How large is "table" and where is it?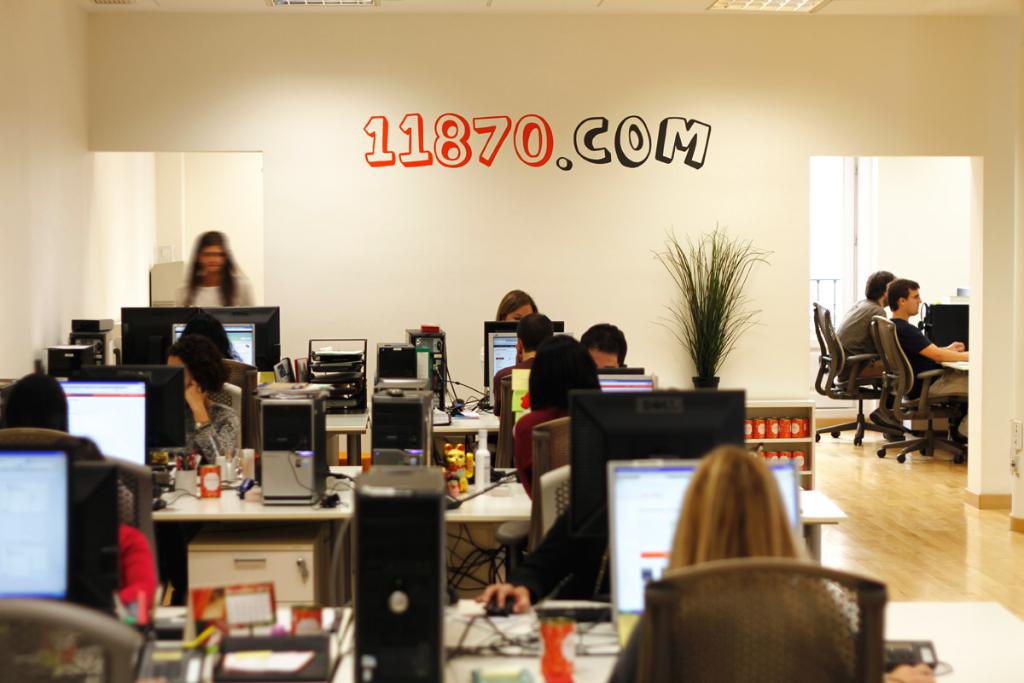
Bounding box: x1=109, y1=463, x2=852, y2=612.
